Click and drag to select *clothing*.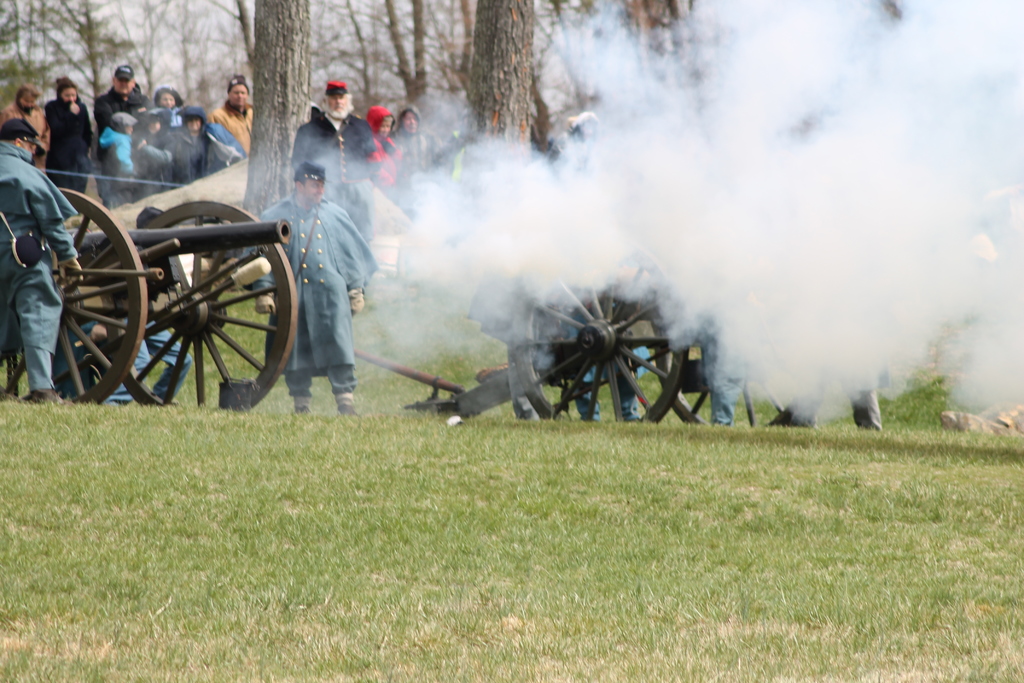
Selection: box=[205, 101, 257, 144].
